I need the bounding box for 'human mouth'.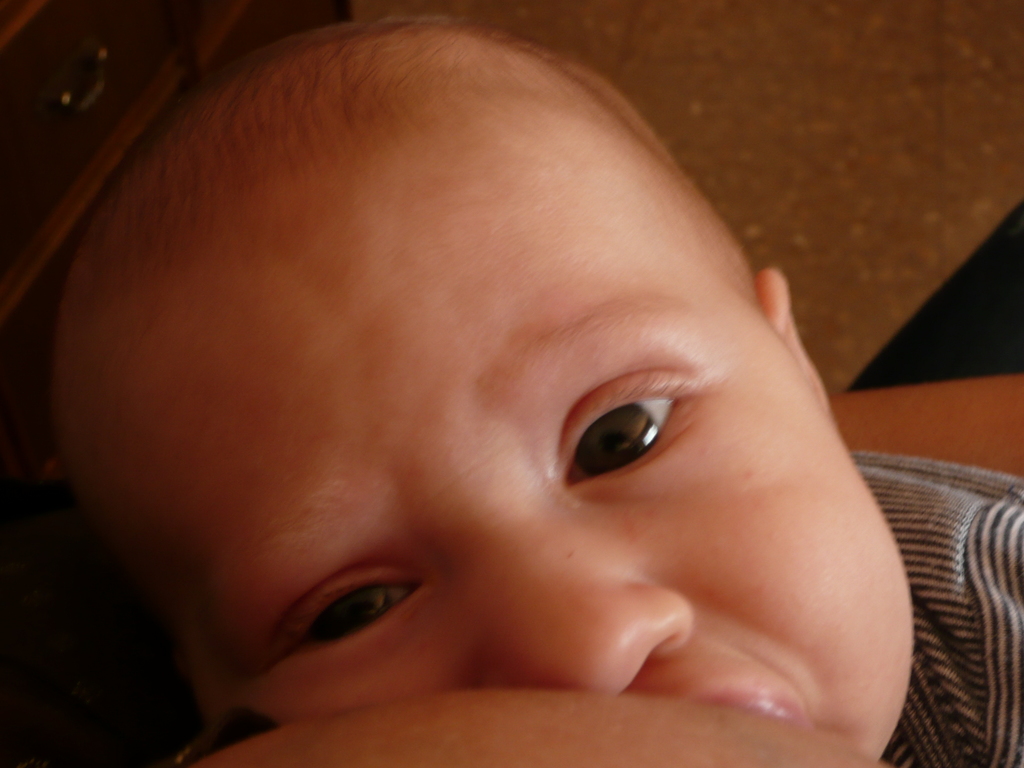
Here it is: pyautogui.locateOnScreen(727, 680, 812, 725).
